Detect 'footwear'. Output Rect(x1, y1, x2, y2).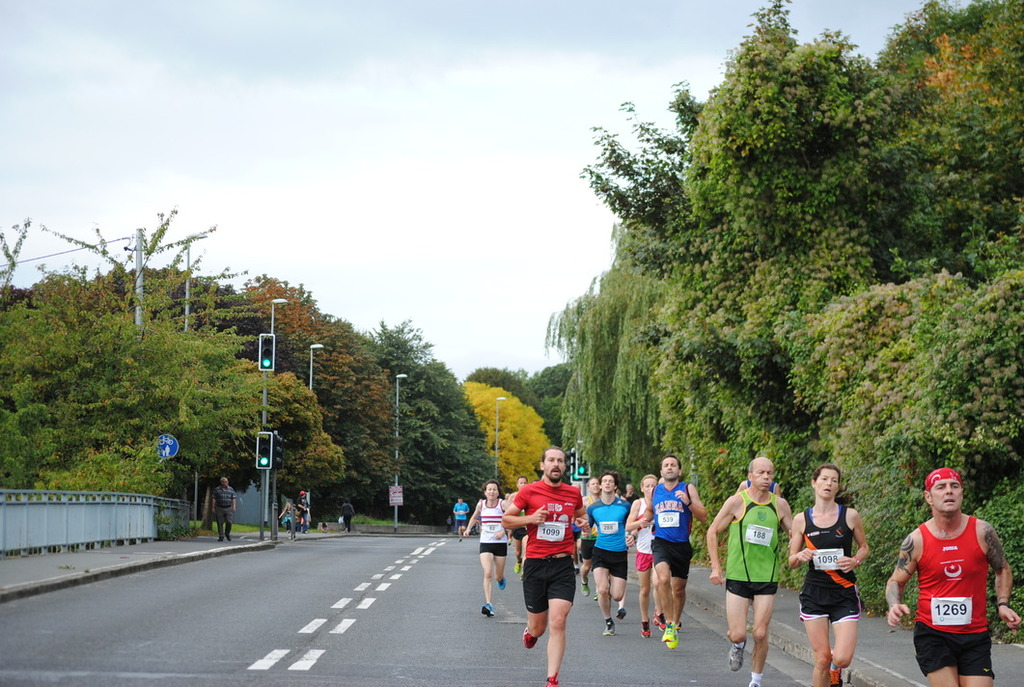
Rect(512, 560, 524, 571).
